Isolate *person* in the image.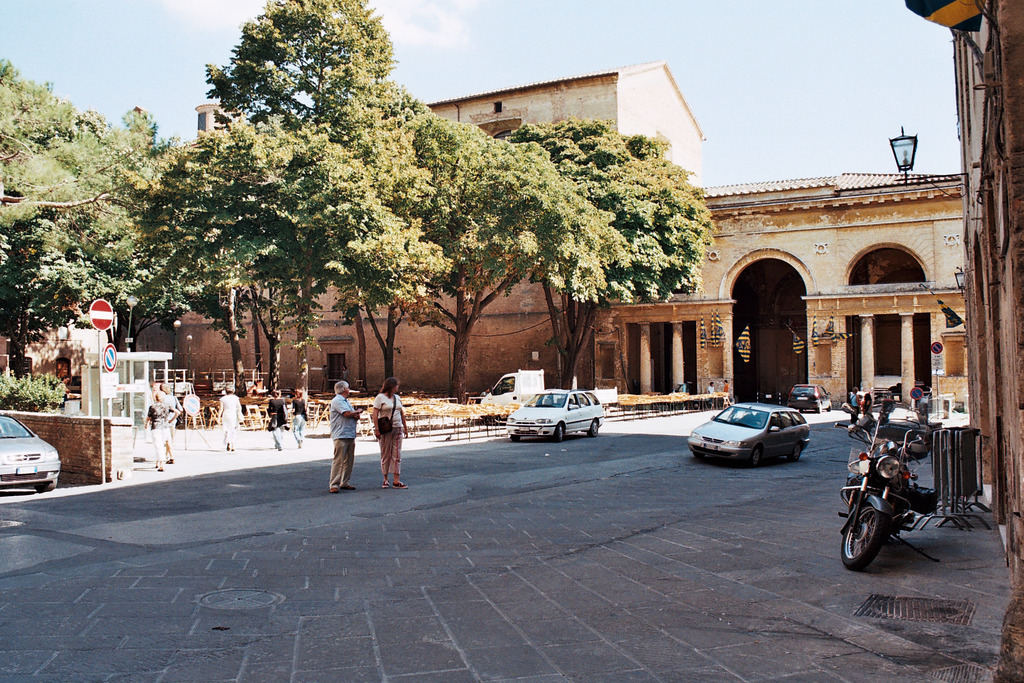
Isolated region: BBox(266, 389, 289, 448).
